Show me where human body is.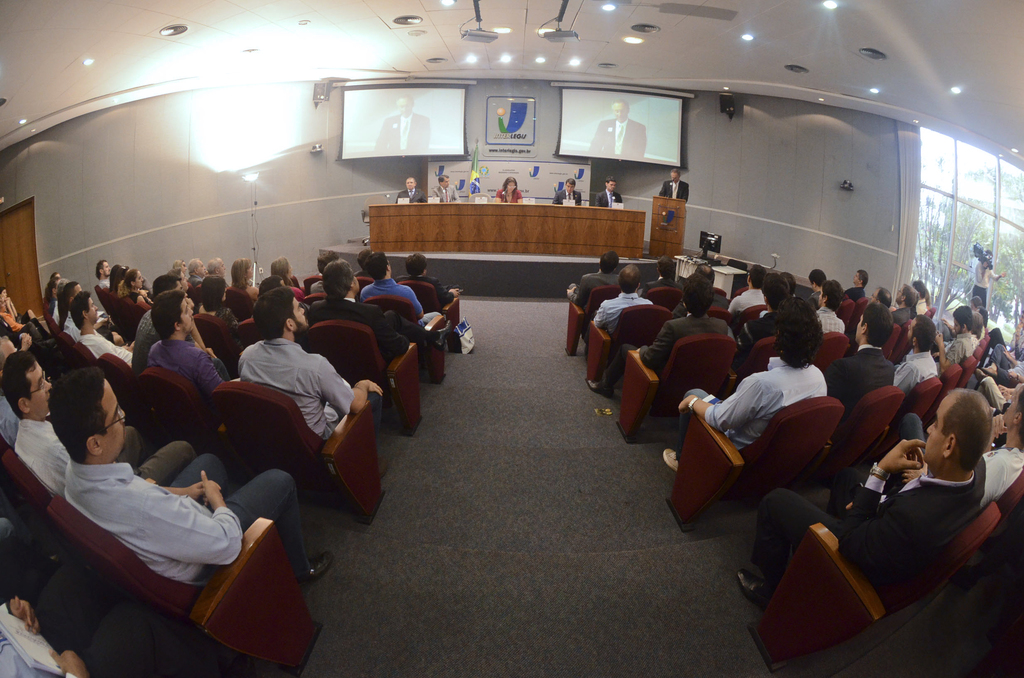
human body is at <bbox>657, 321, 831, 474</bbox>.
